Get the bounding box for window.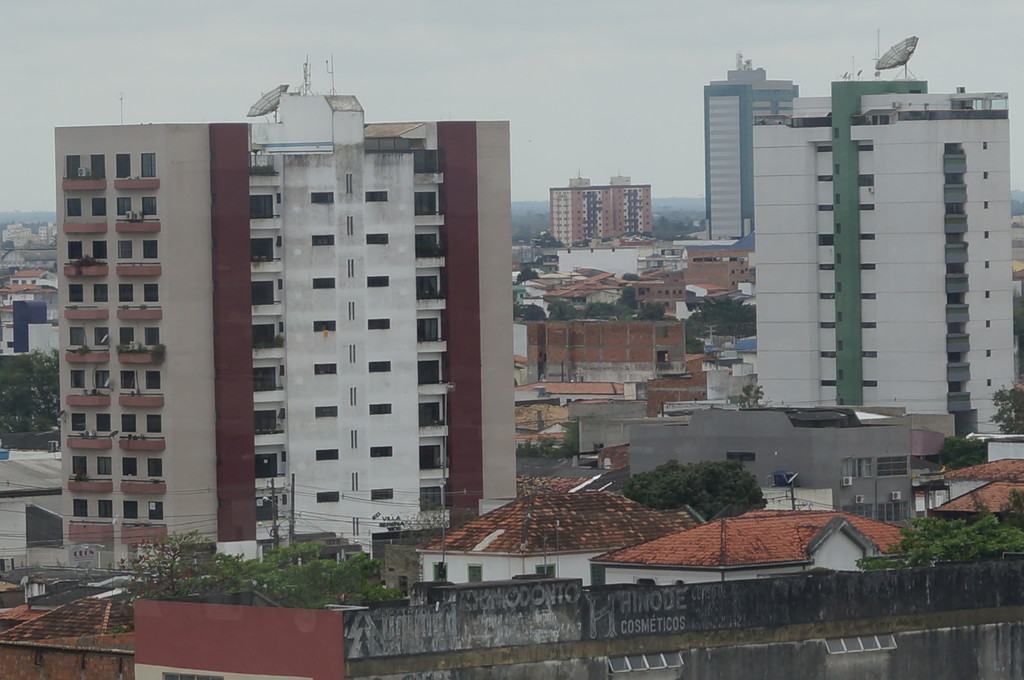
<box>433,564,449,582</box>.
